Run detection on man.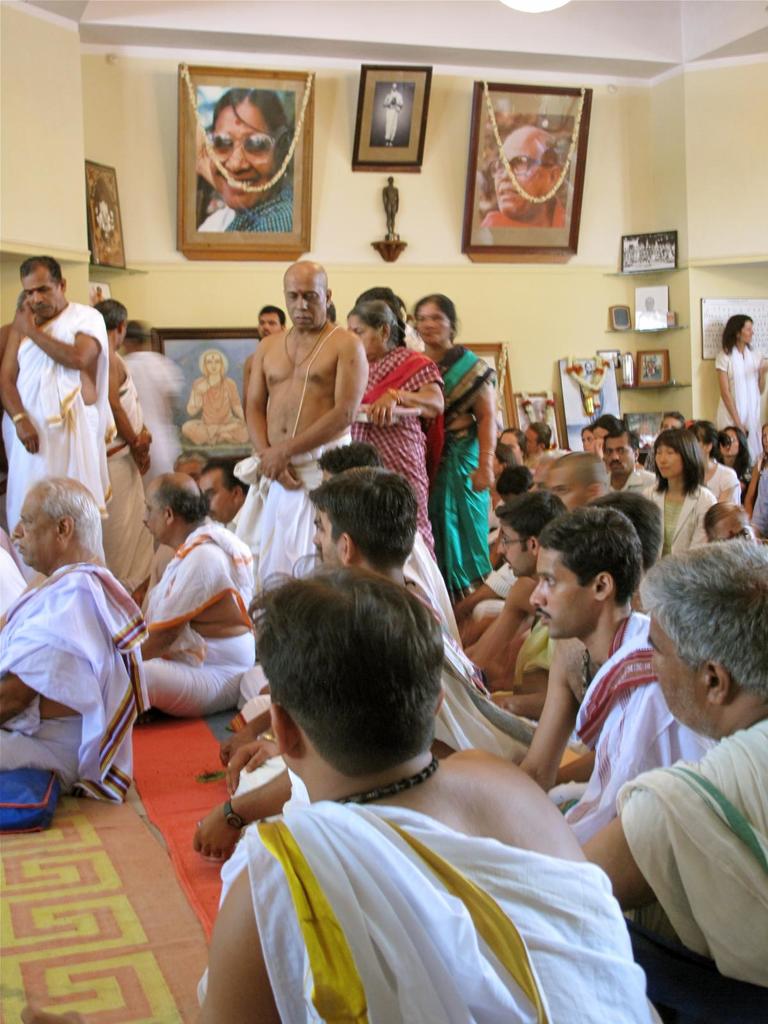
Result: <bbox>198, 449, 261, 532</bbox>.
